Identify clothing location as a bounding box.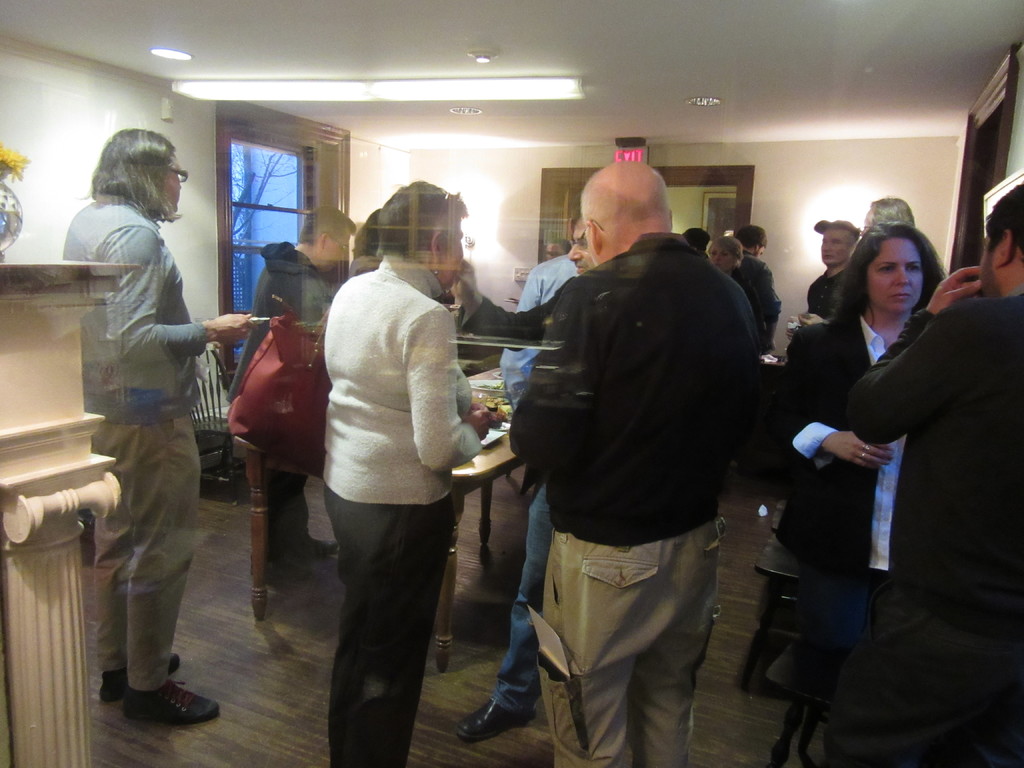
l=205, t=244, r=335, b=387.
